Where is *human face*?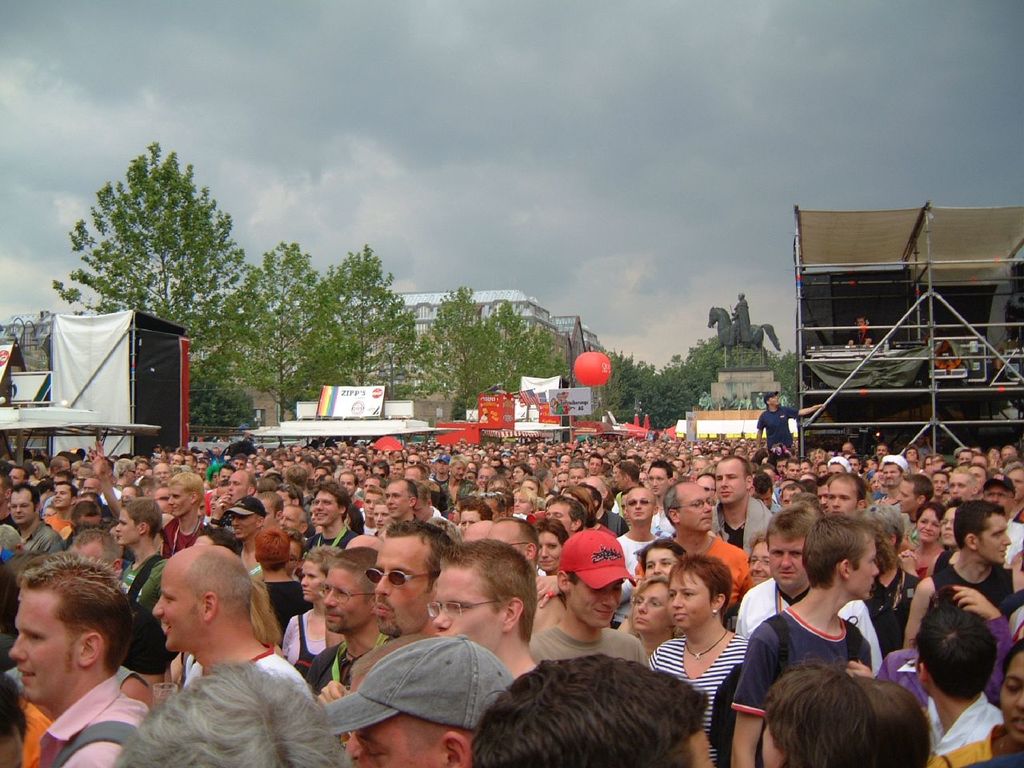
box=[10, 487, 35, 527].
